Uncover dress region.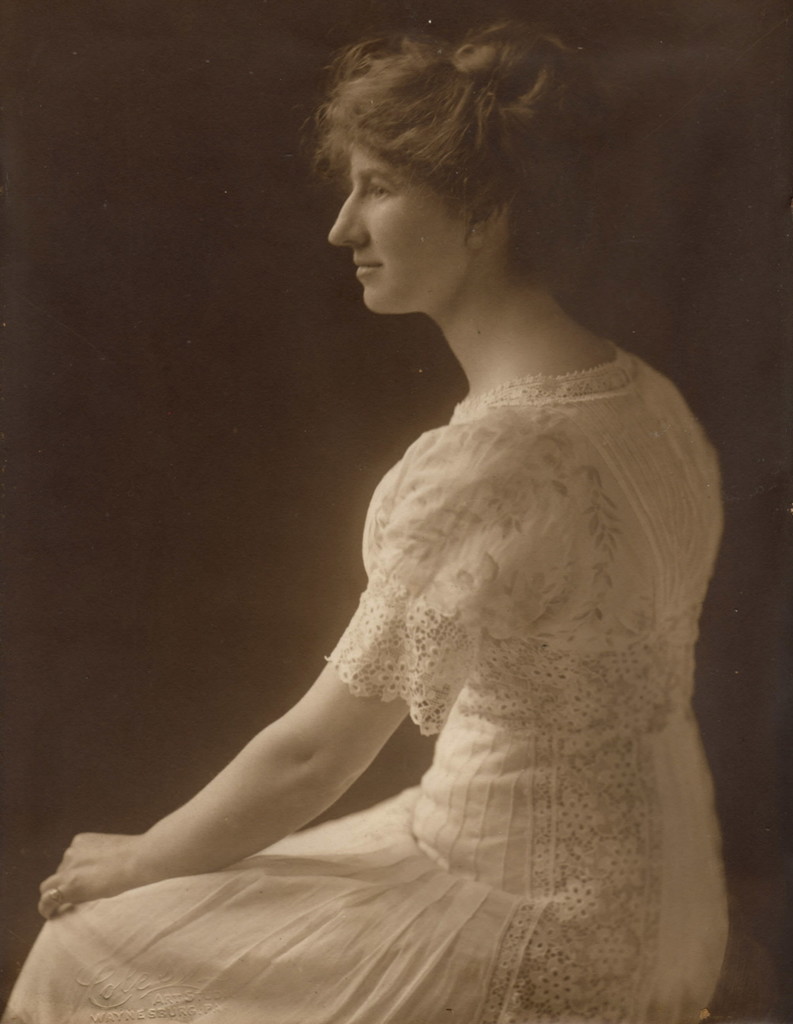
Uncovered: box=[0, 337, 733, 1023].
